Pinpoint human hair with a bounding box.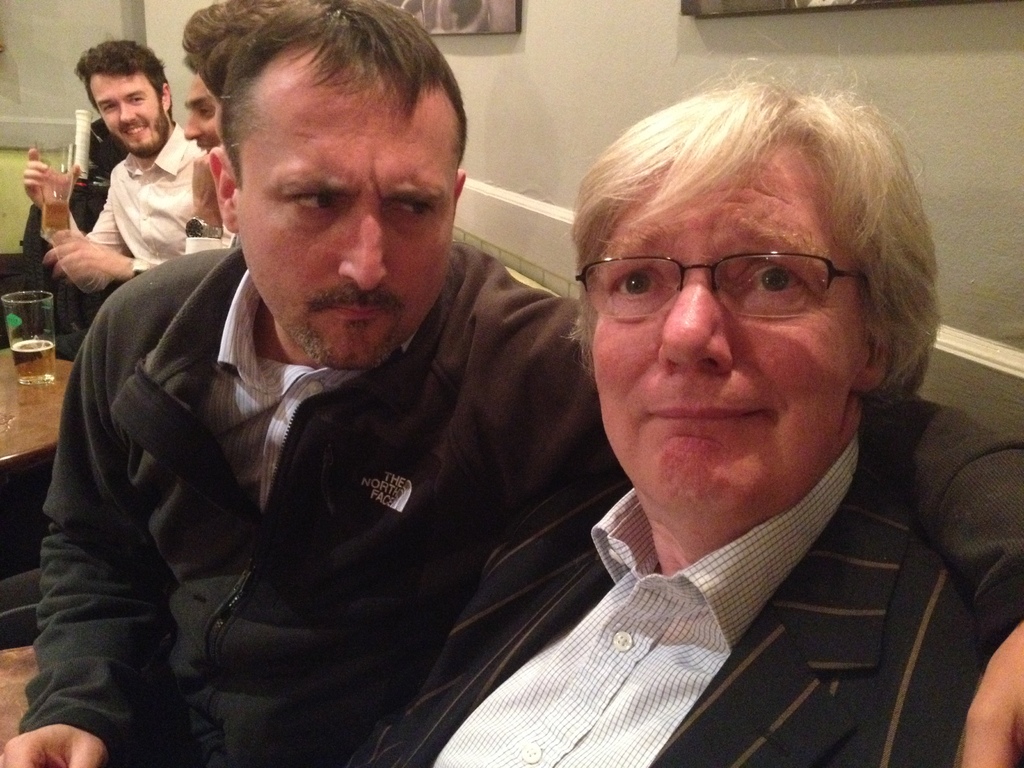
left=539, top=60, right=918, bottom=413.
